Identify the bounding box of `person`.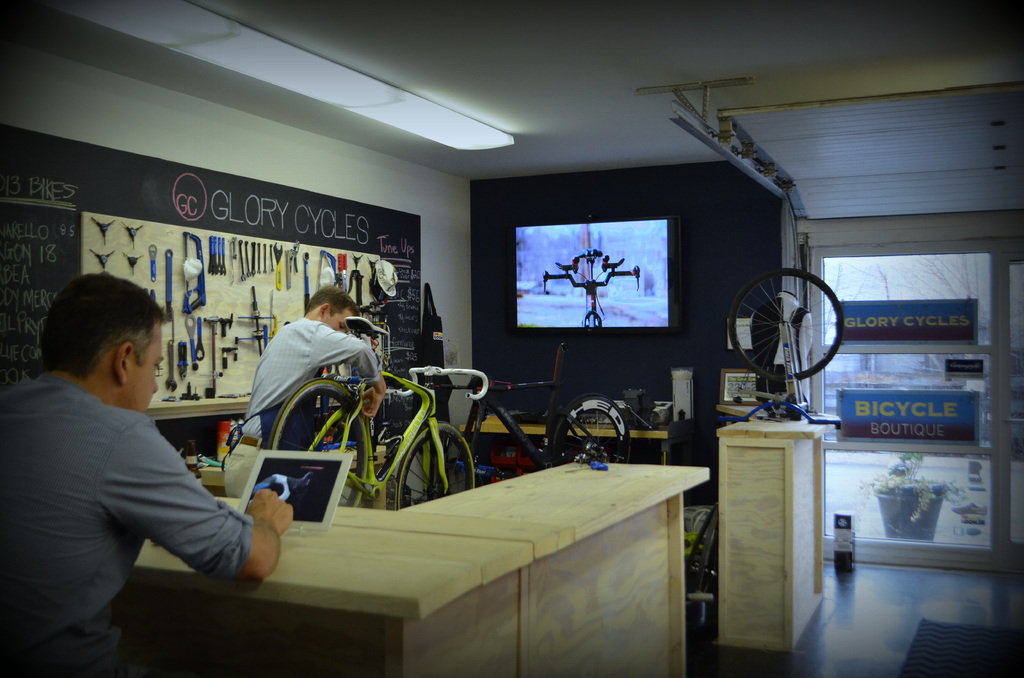
222, 285, 388, 499.
